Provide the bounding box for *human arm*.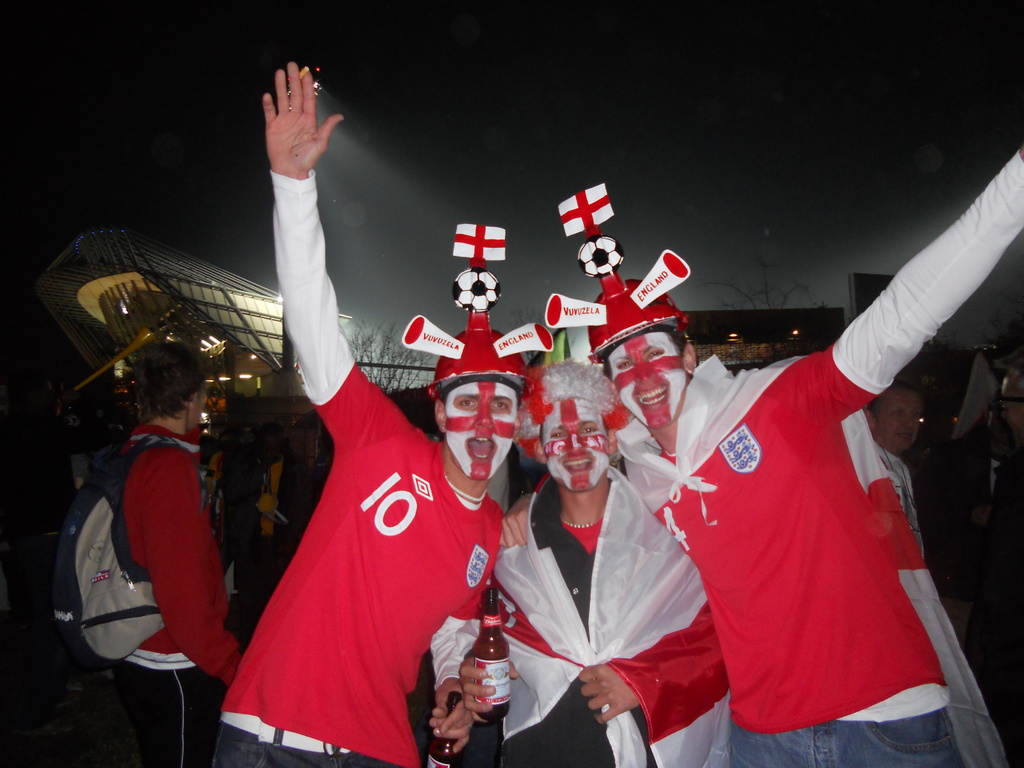
region(575, 600, 726, 723).
